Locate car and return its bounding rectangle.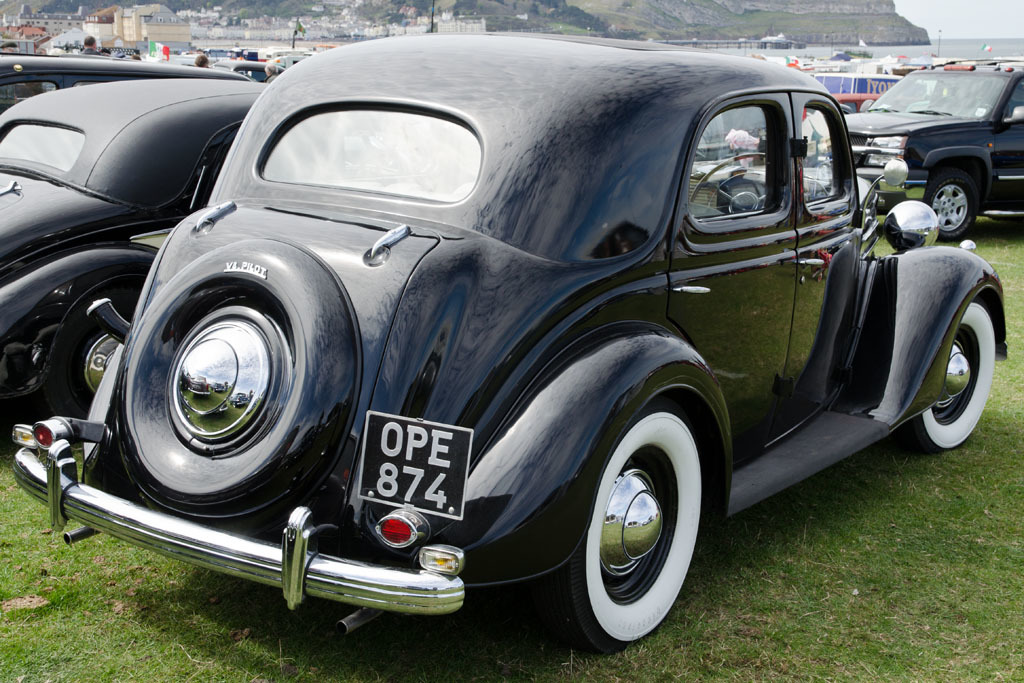
pyautogui.locateOnScreen(0, 54, 245, 114).
